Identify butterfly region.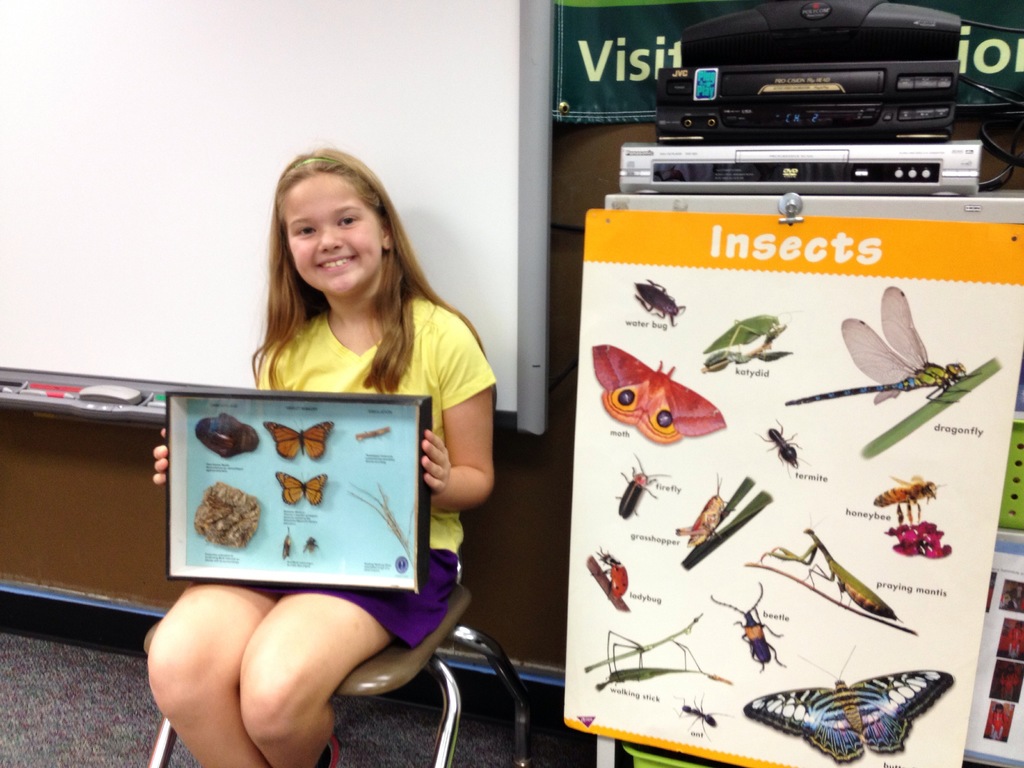
Region: (x1=744, y1=646, x2=959, y2=767).
